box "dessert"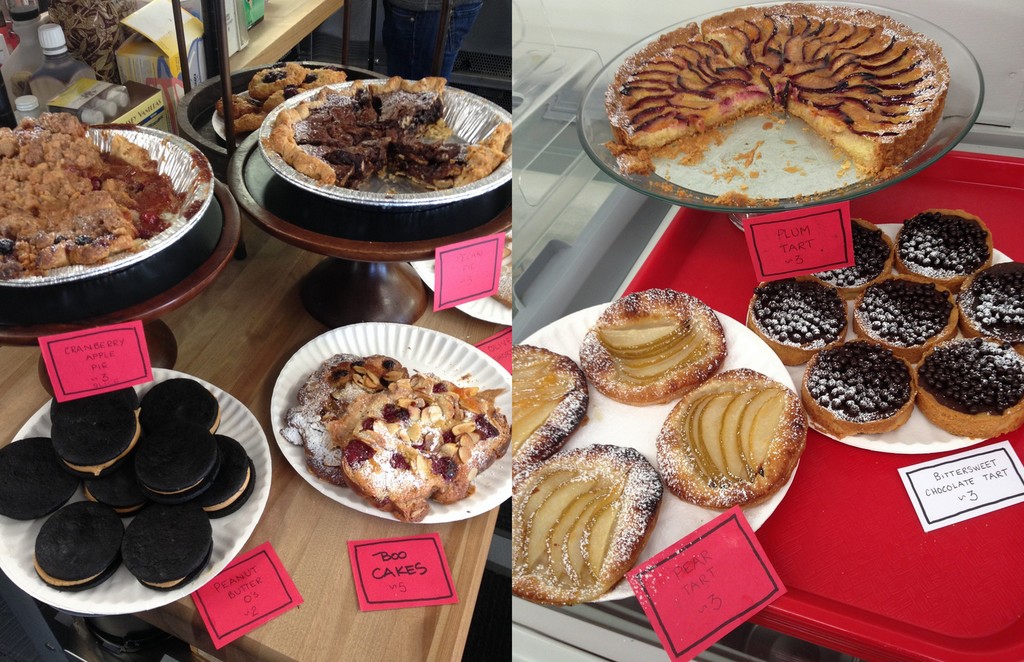
bbox=(218, 63, 352, 134)
